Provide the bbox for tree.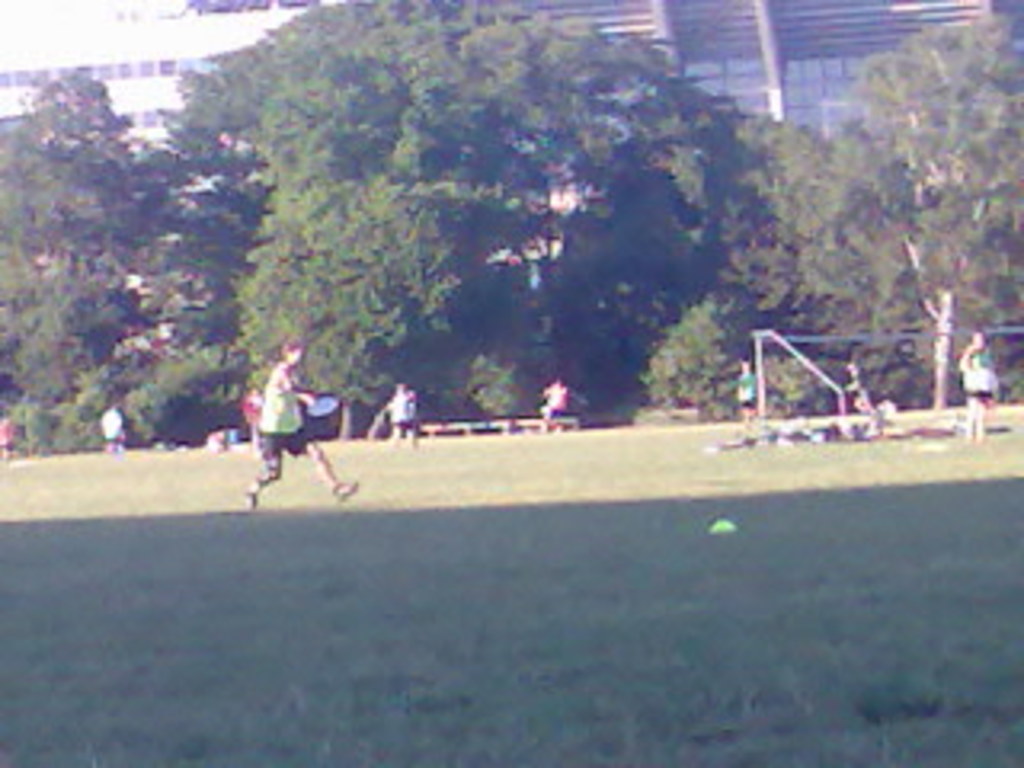
box(816, 6, 1014, 416).
